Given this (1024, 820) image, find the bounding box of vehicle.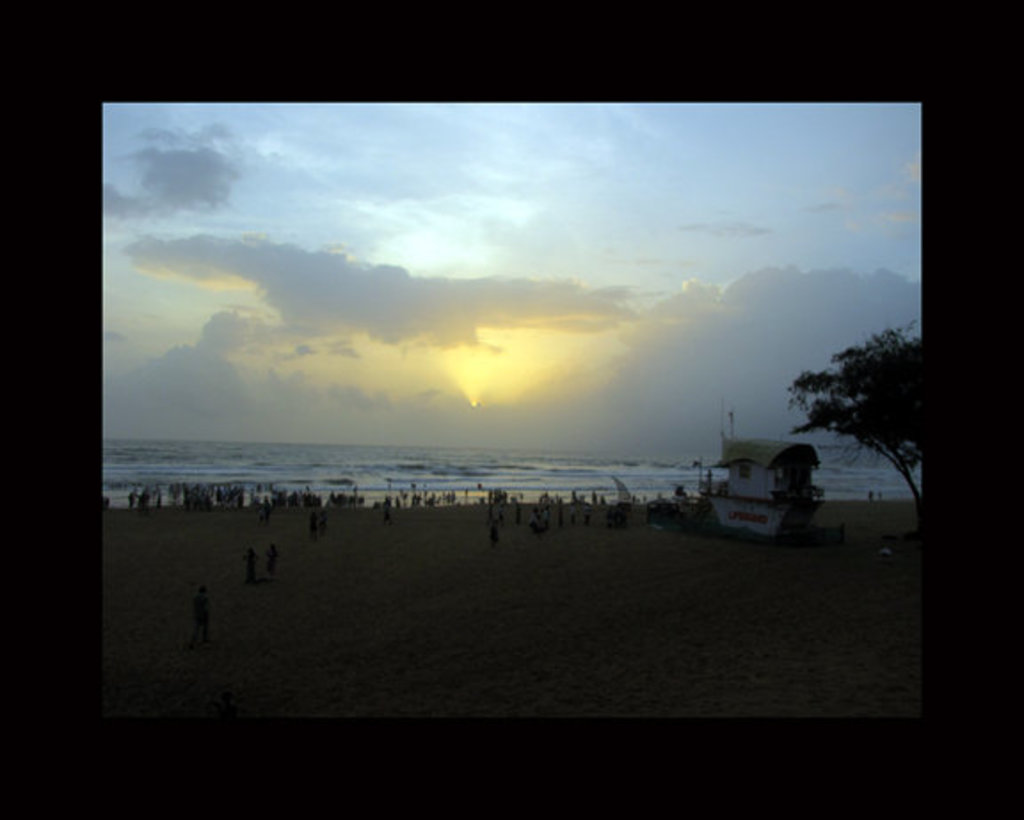
locate(686, 455, 823, 548).
